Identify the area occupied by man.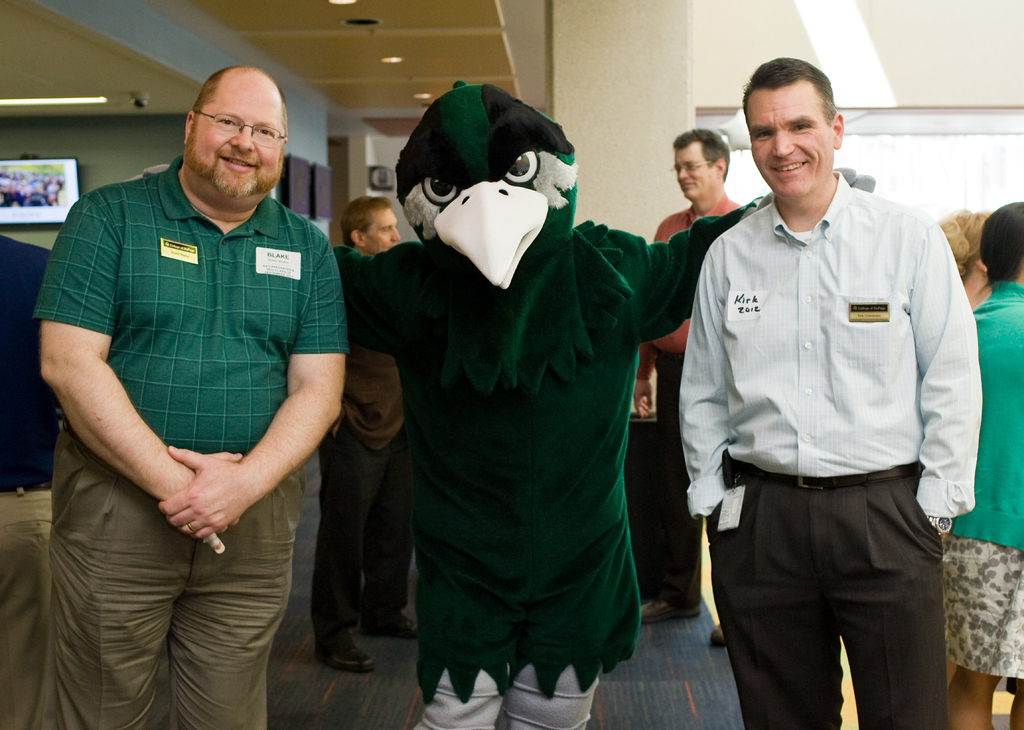
Area: [31,64,353,729].
